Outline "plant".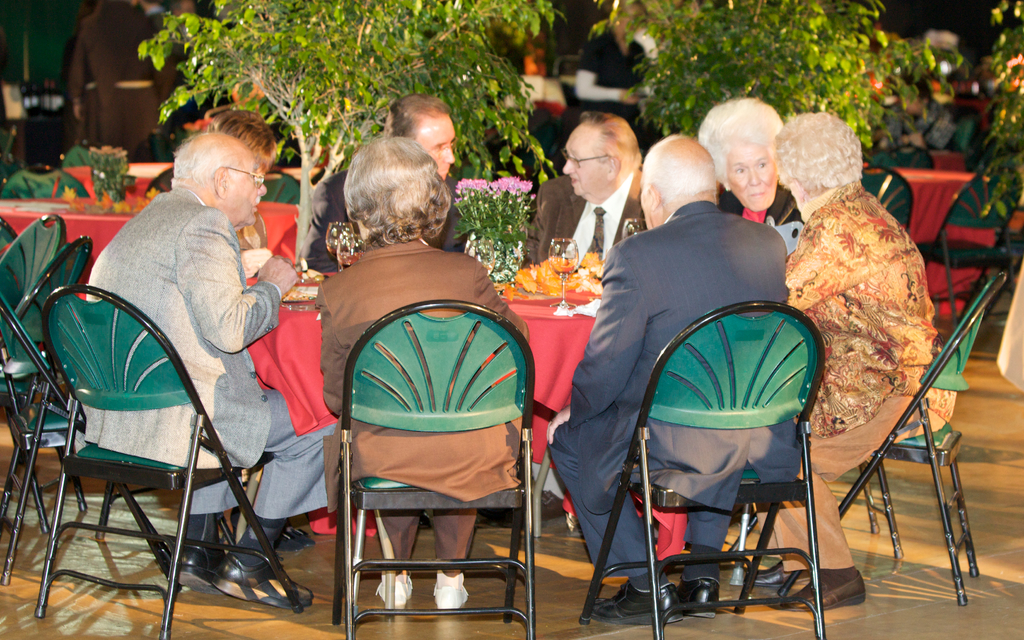
Outline: bbox=(141, 0, 568, 271).
